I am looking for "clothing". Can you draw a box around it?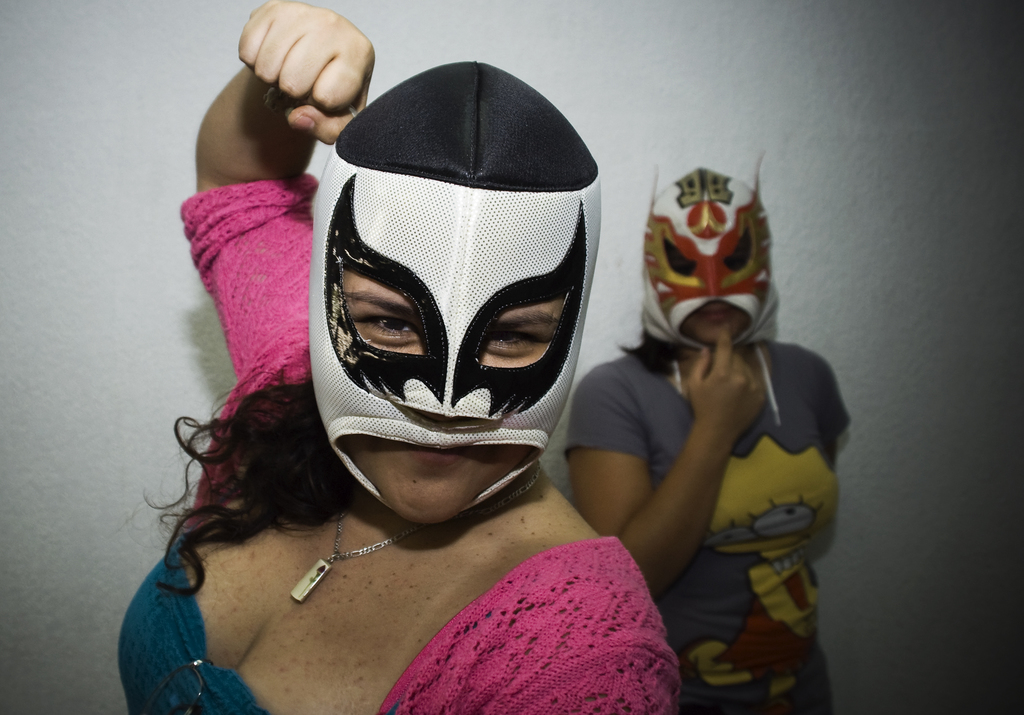
Sure, the bounding box is {"left": 559, "top": 341, "right": 849, "bottom": 714}.
